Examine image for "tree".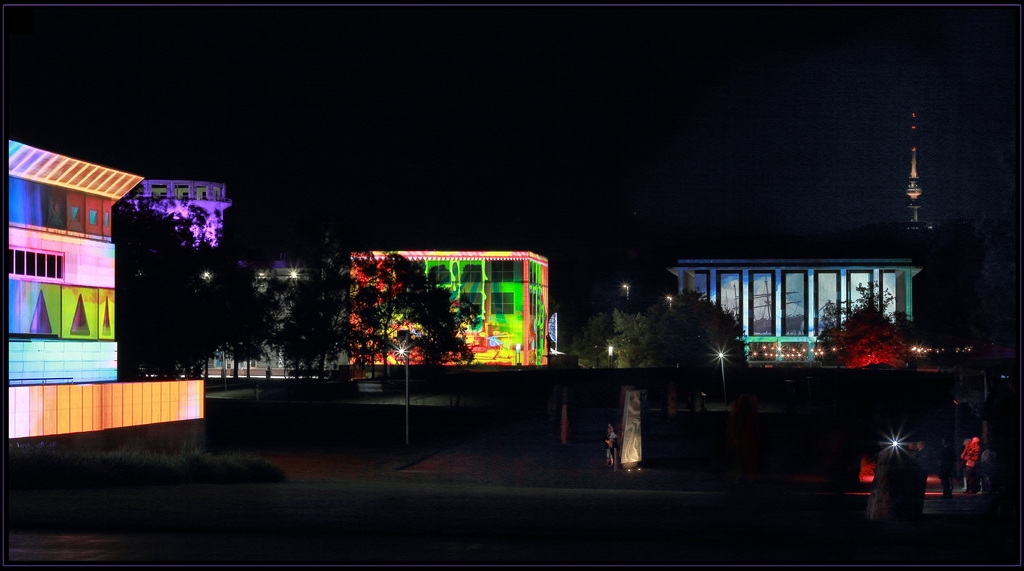
Examination result: 643,294,785,414.
